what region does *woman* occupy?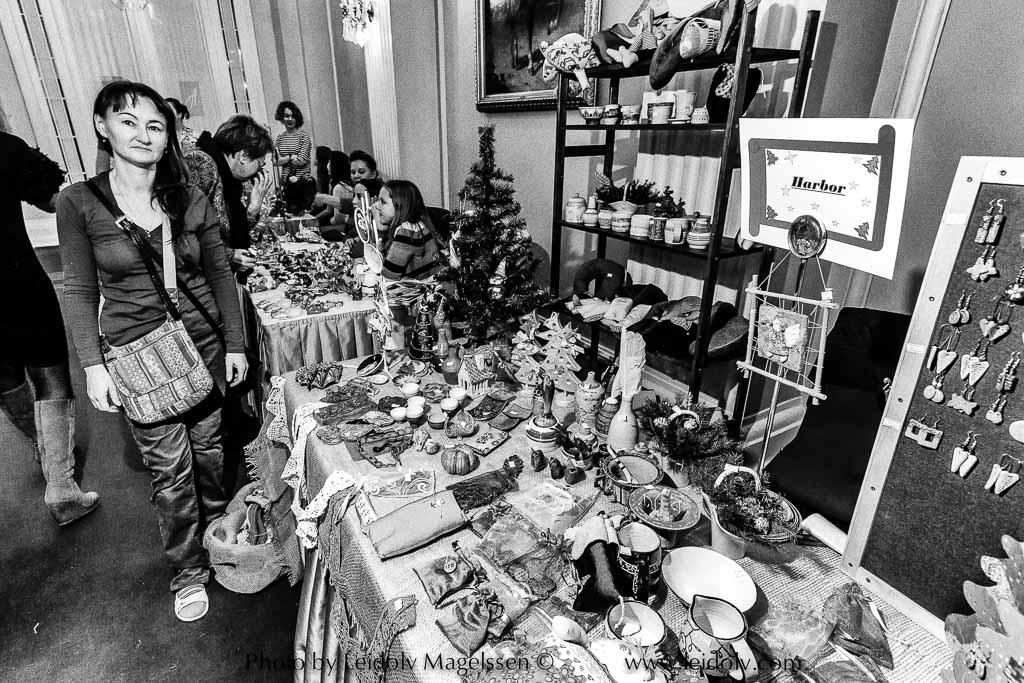
<region>16, 81, 257, 523</region>.
